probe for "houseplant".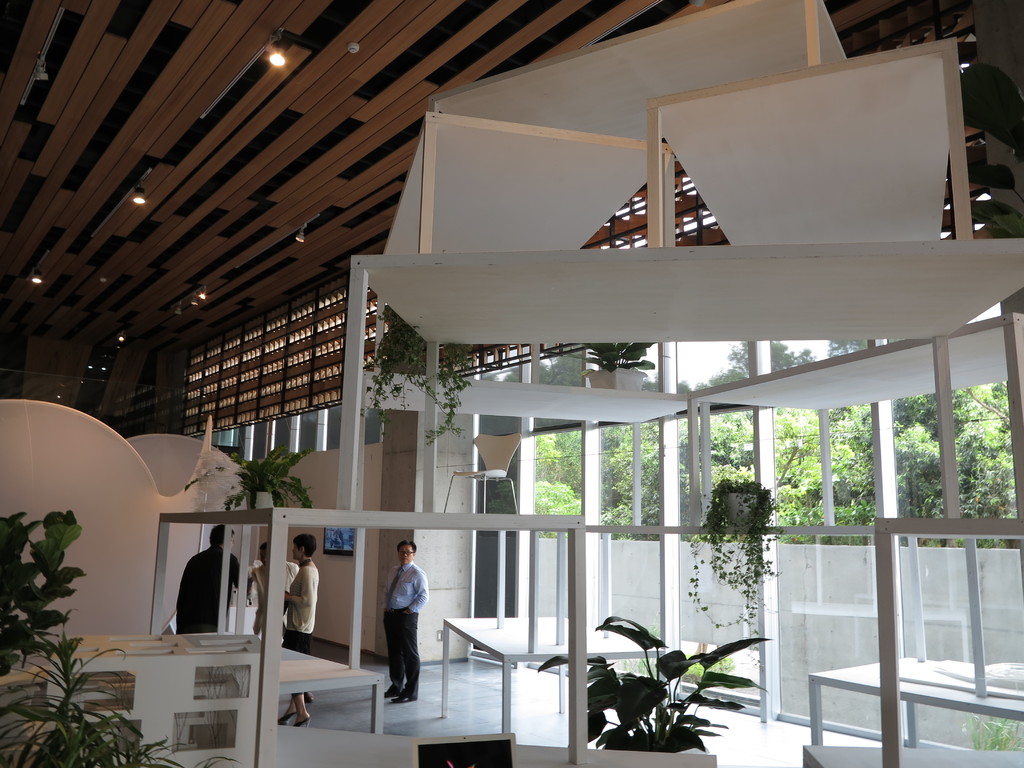
Probe result: [584, 333, 647, 395].
